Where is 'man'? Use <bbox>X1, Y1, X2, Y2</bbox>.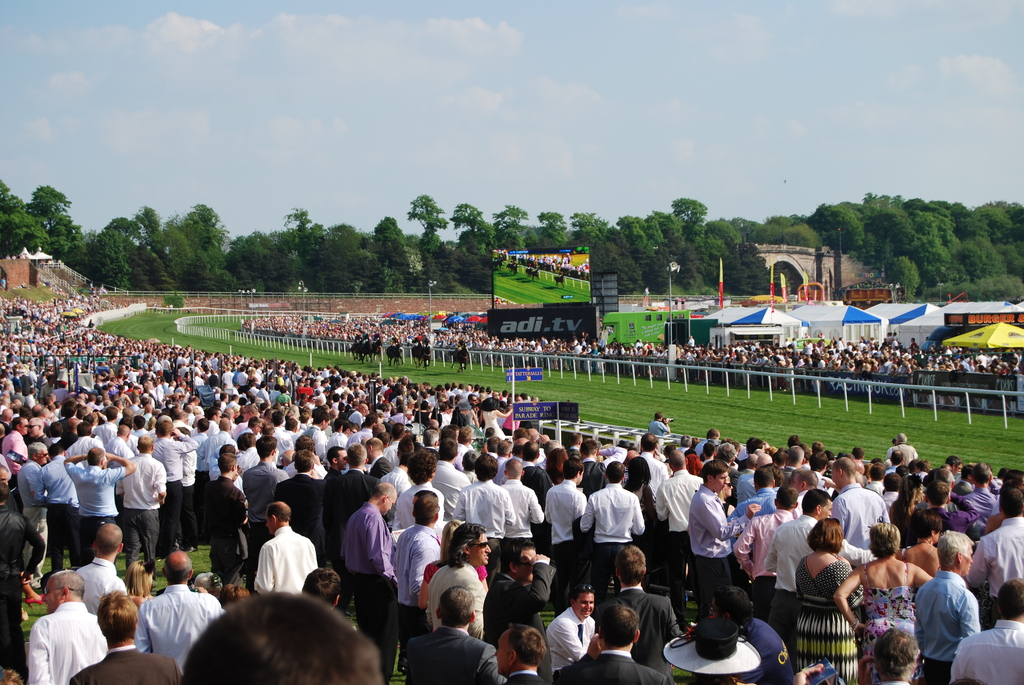
<bbox>0, 464, 12, 494</bbox>.
